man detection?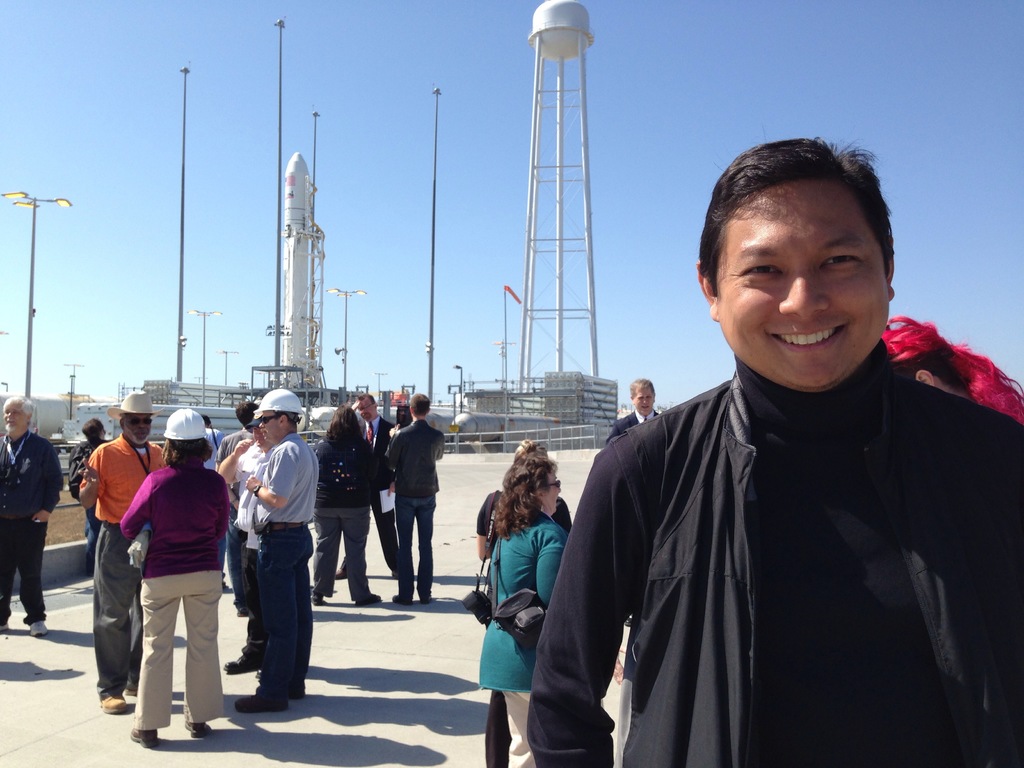
<region>244, 379, 314, 718</region>
